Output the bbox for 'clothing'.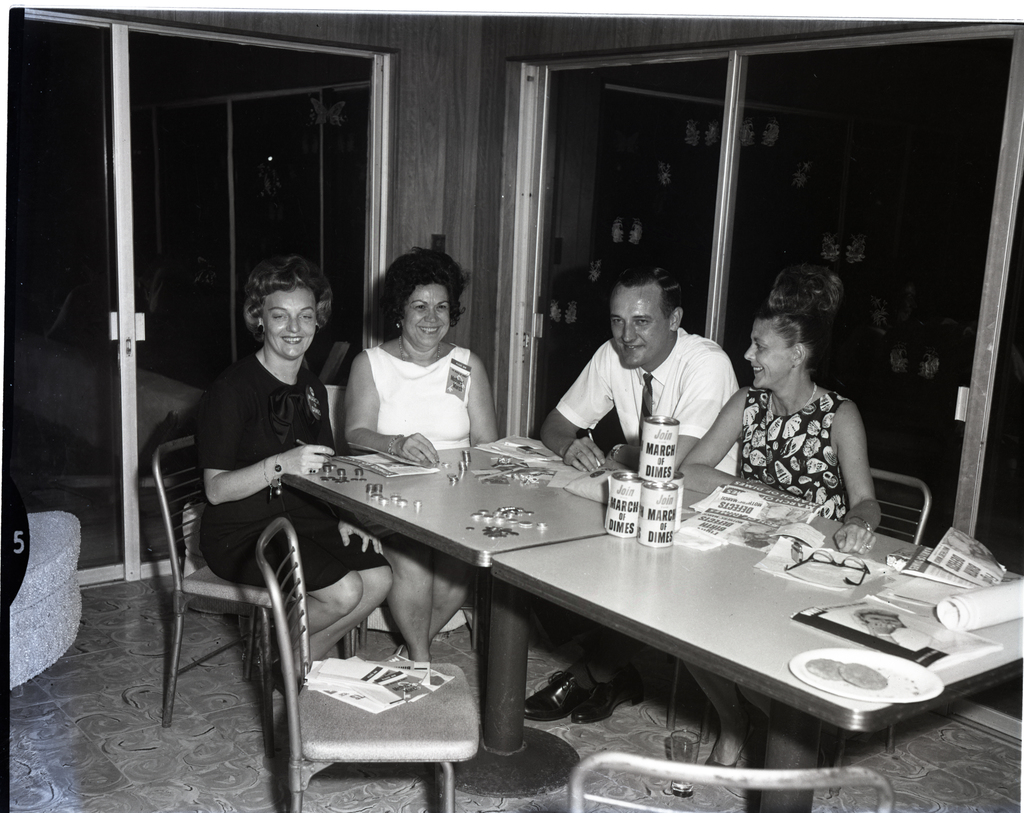
bbox(198, 352, 391, 595).
